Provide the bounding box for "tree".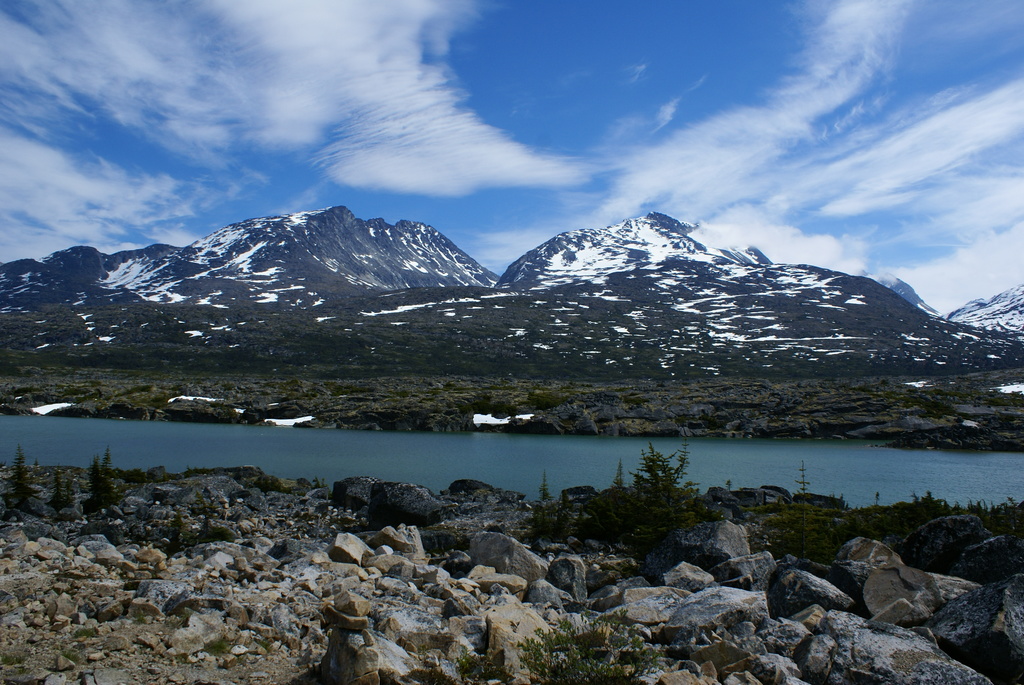
detection(84, 448, 120, 511).
